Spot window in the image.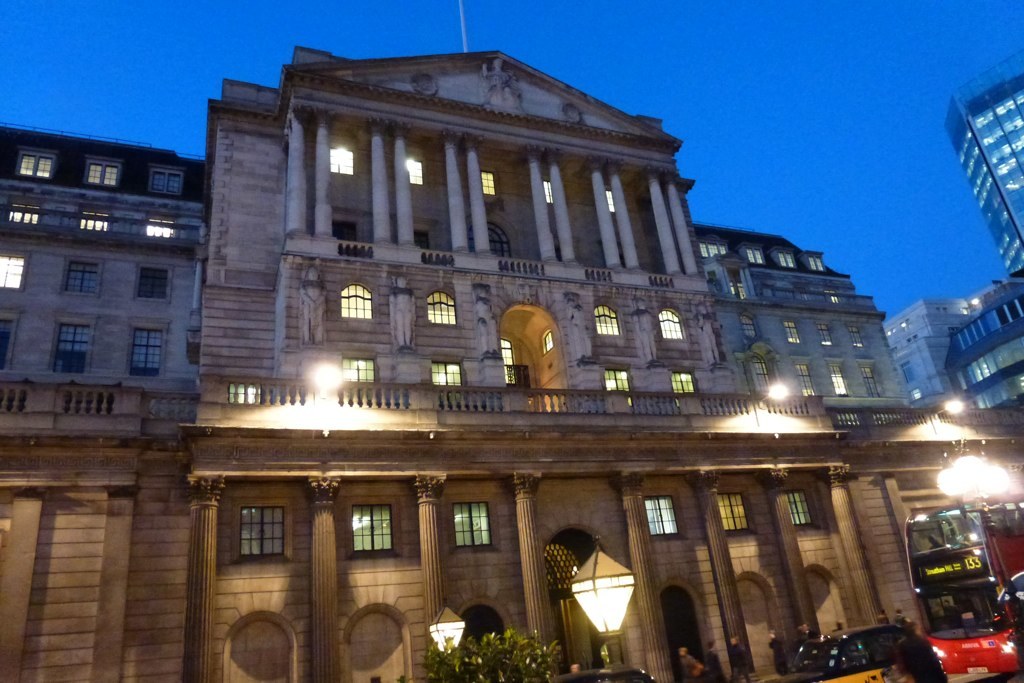
window found at 541 332 557 346.
